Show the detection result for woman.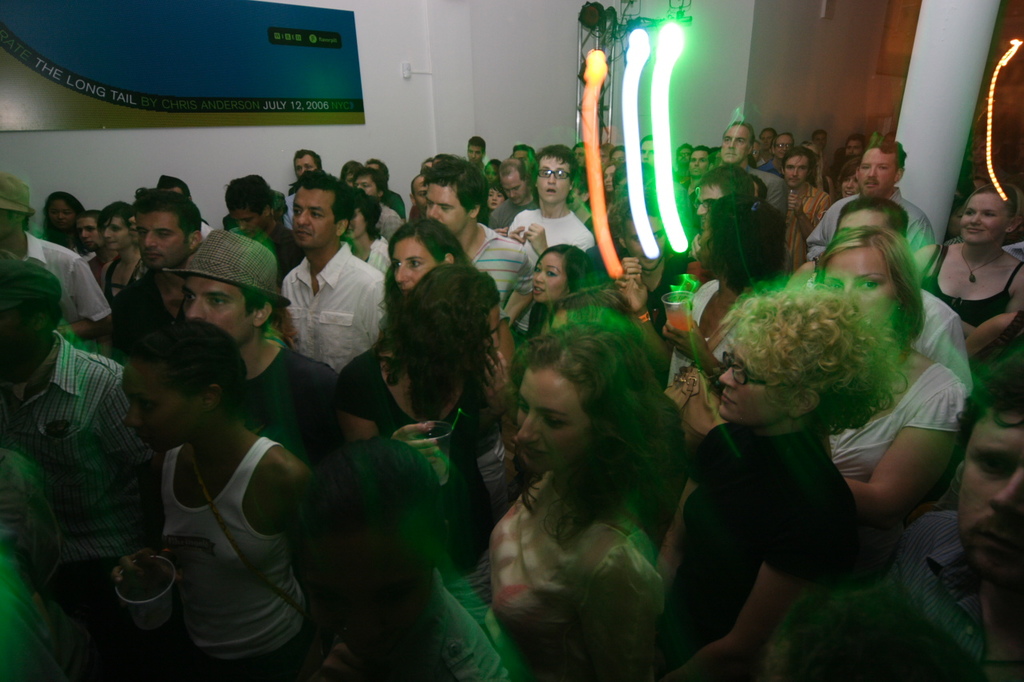
bbox(374, 211, 477, 335).
